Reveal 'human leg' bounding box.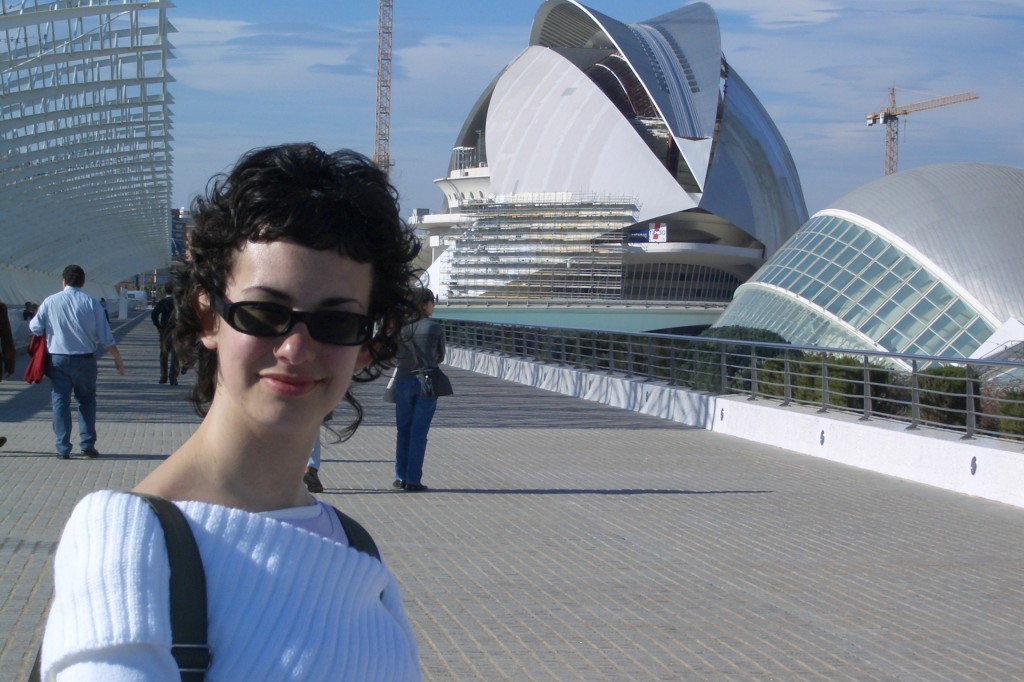
Revealed: <bbox>44, 356, 72, 459</bbox>.
